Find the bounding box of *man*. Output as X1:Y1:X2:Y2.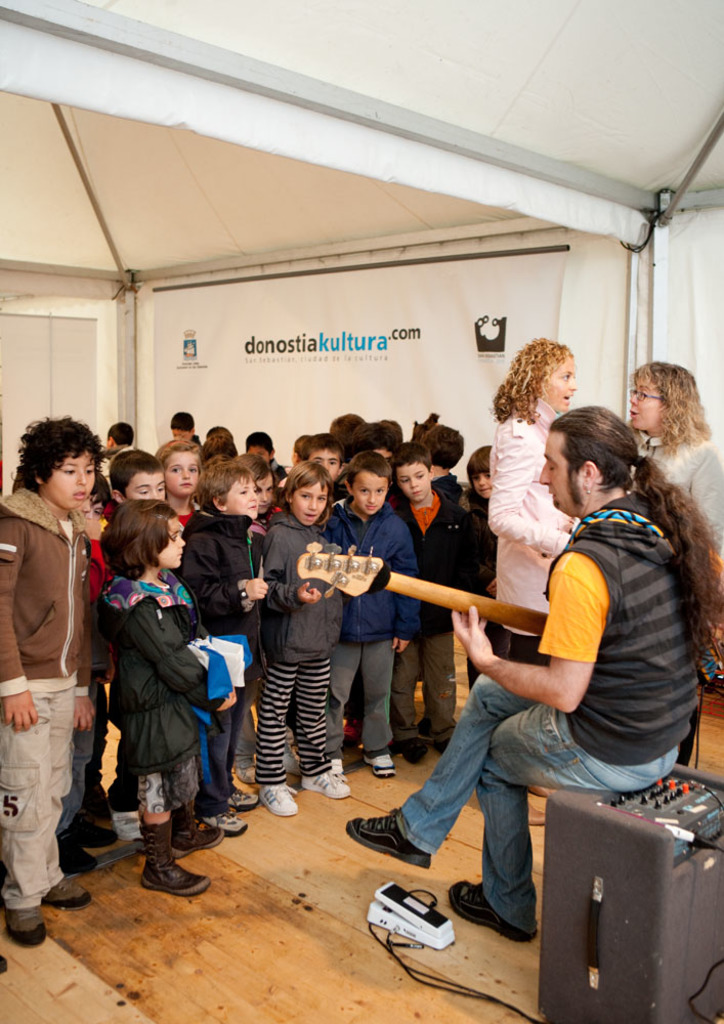
395:423:698:925.
